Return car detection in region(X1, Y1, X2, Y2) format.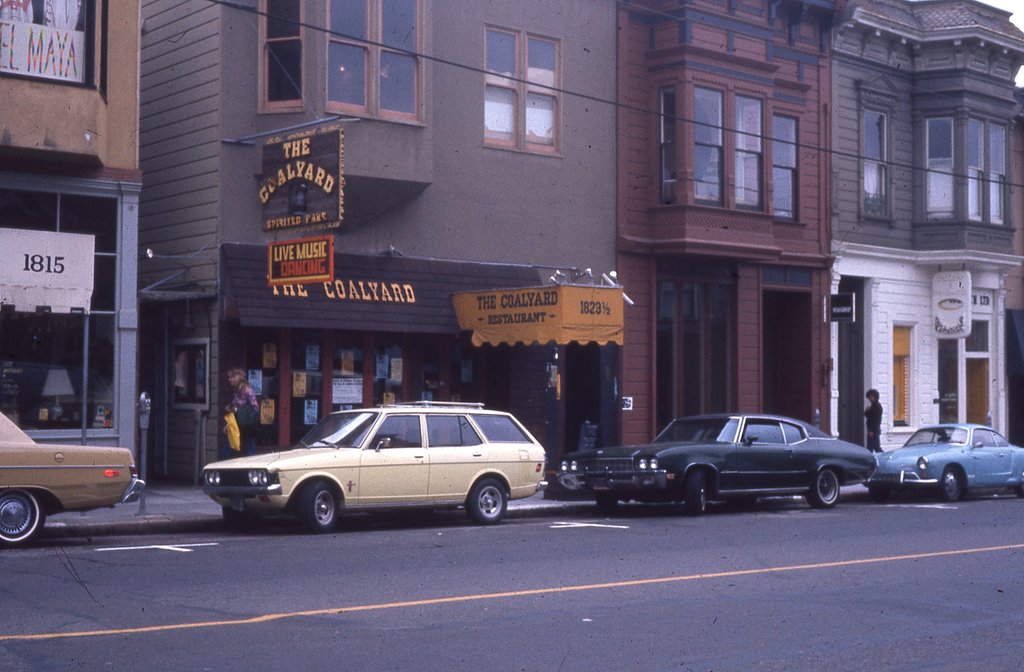
region(0, 414, 150, 549).
